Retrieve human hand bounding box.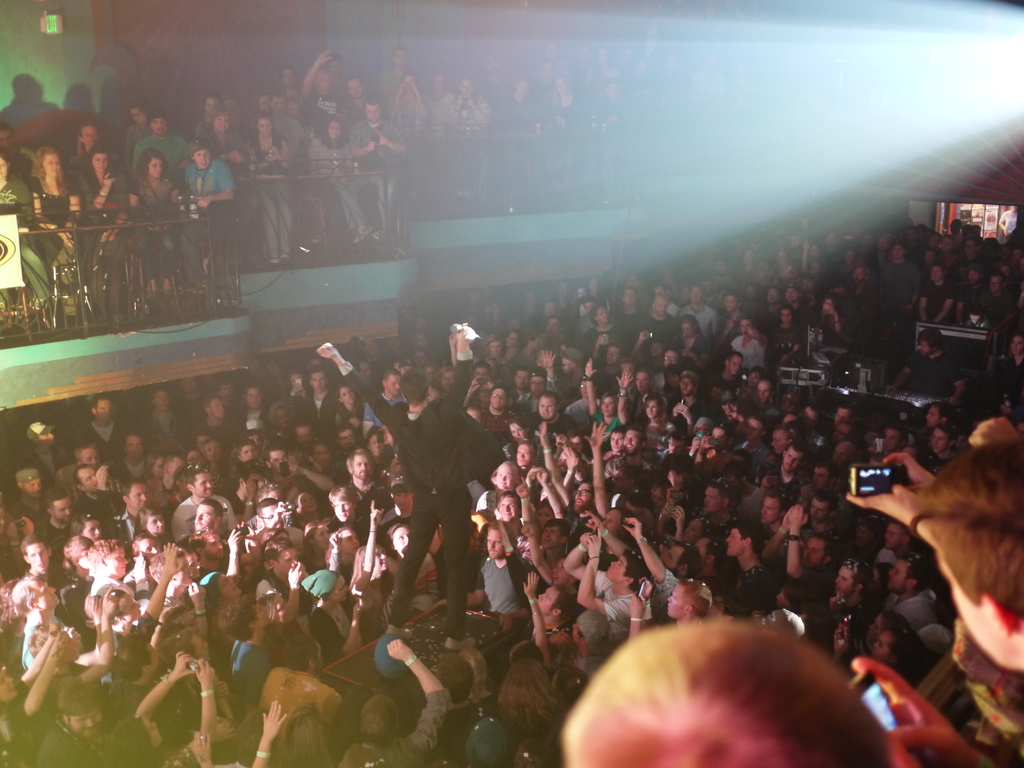
Bounding box: (877, 452, 937, 492).
